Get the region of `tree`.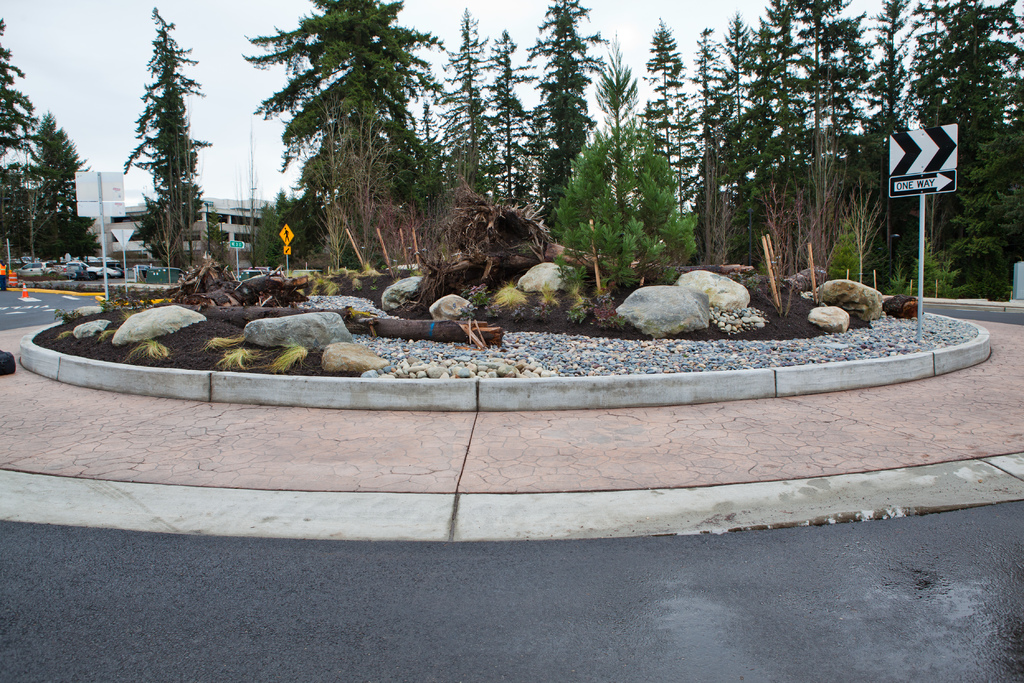
<region>762, 170, 804, 318</region>.
